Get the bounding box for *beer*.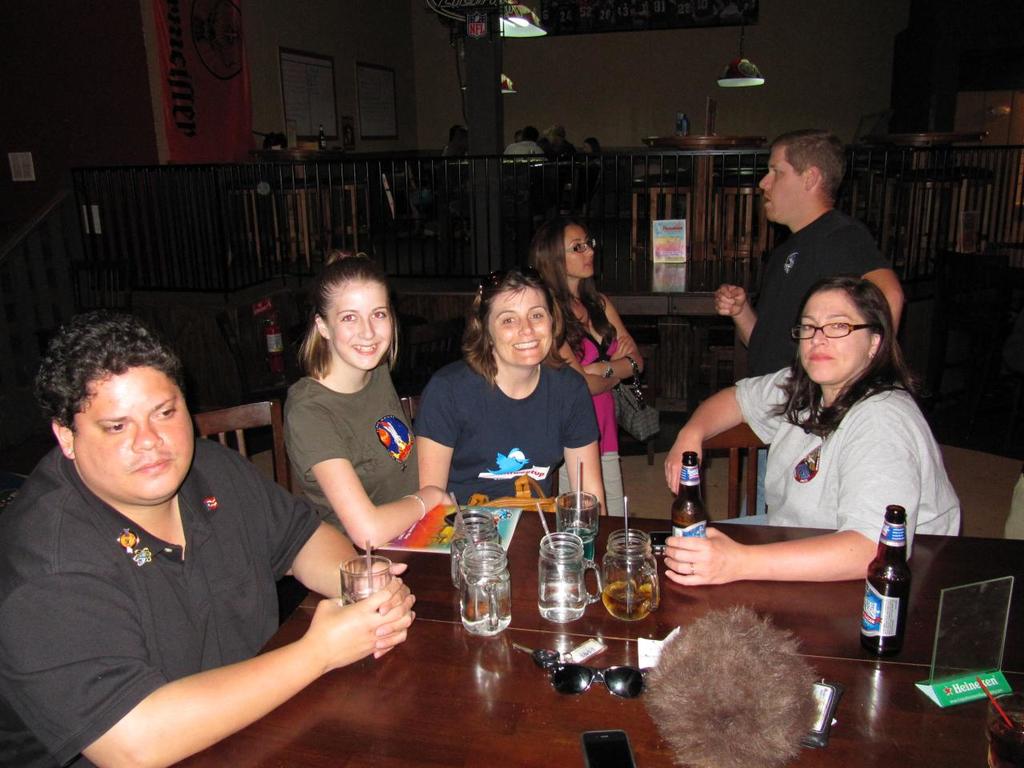
box=[334, 556, 401, 648].
